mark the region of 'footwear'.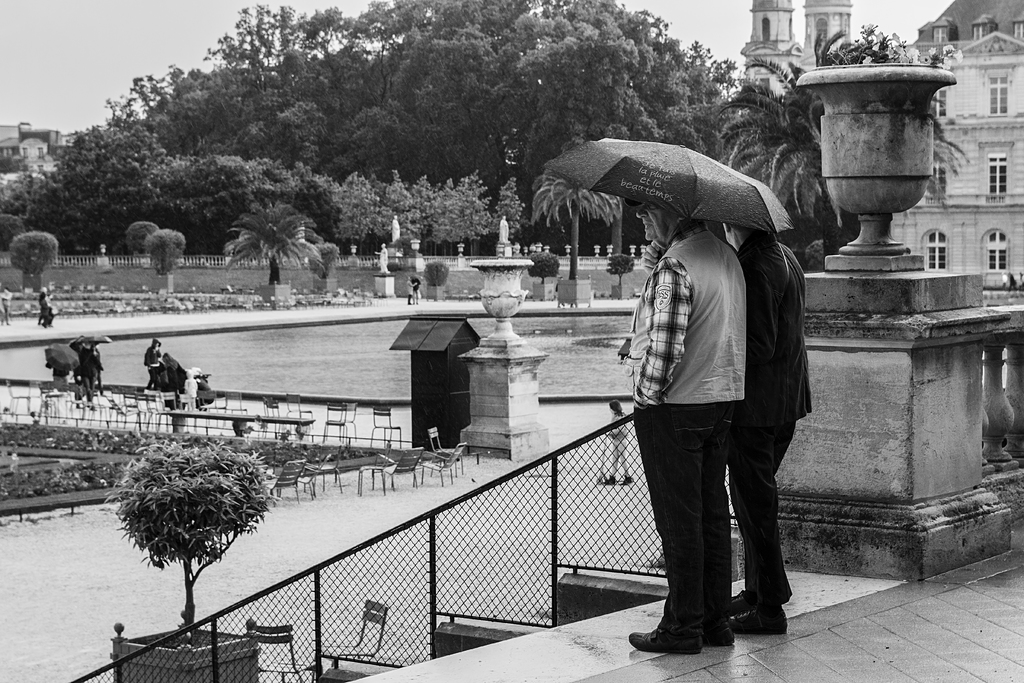
Region: x1=728, y1=588, x2=787, y2=635.
